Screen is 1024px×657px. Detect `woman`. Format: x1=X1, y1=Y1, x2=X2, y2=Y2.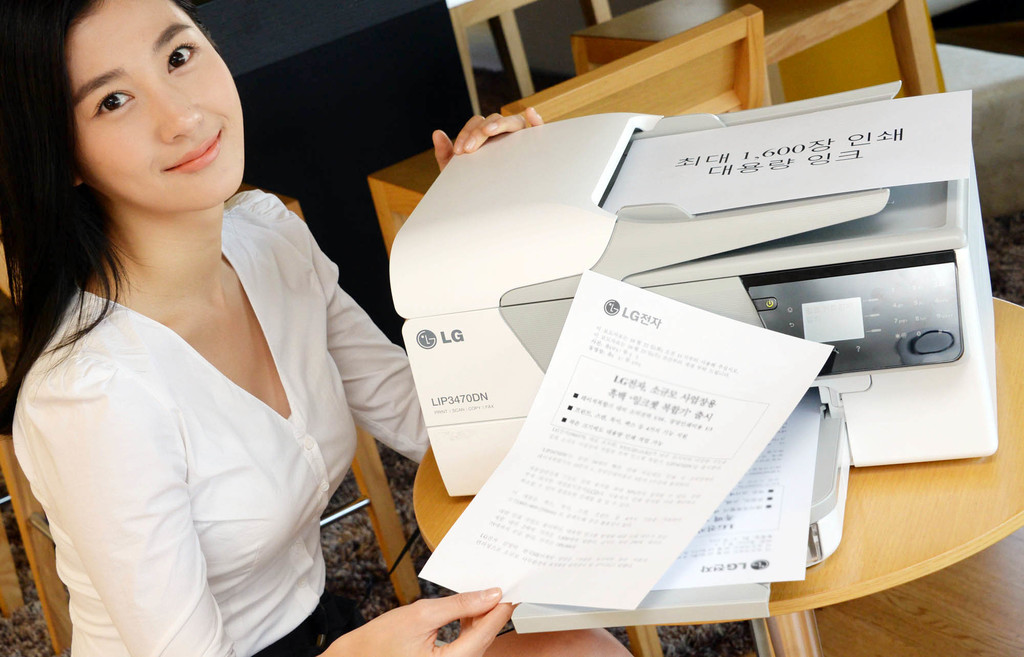
x1=0, y1=0, x2=541, y2=656.
